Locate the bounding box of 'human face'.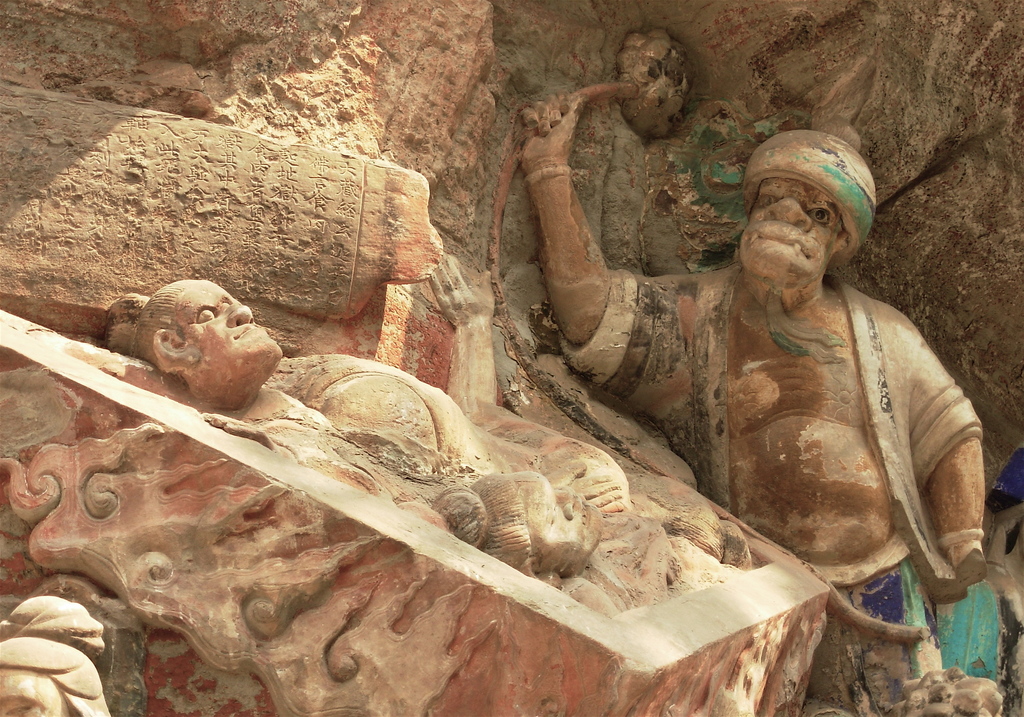
Bounding box: crop(741, 180, 831, 273).
